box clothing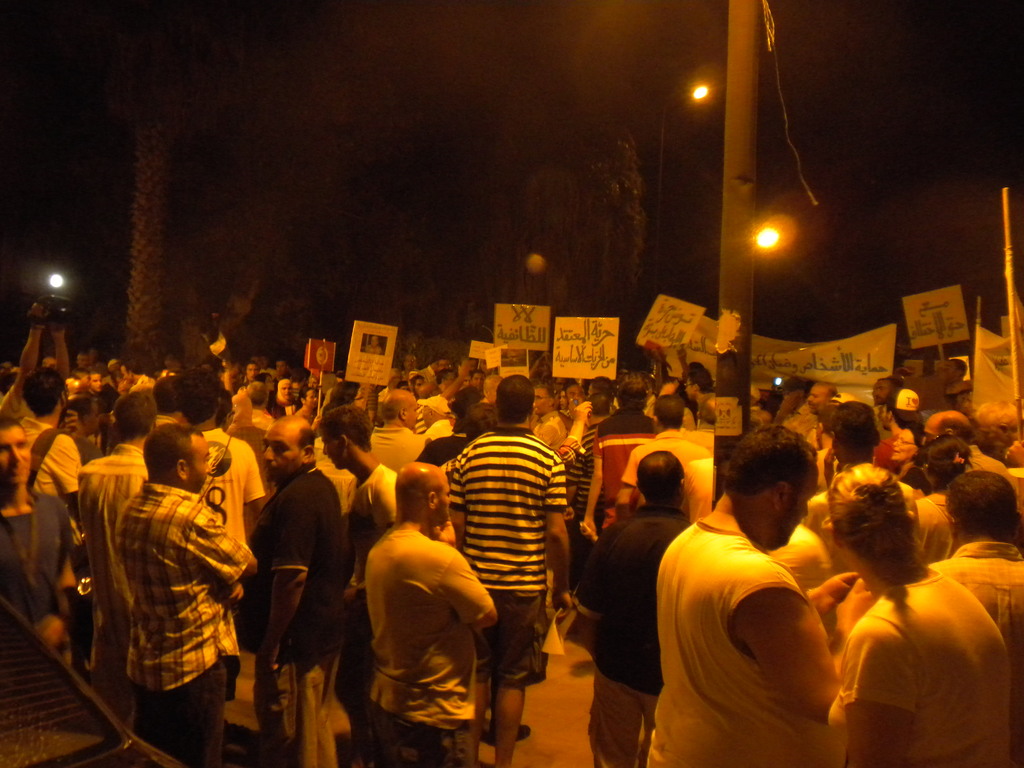
rect(456, 403, 498, 451)
